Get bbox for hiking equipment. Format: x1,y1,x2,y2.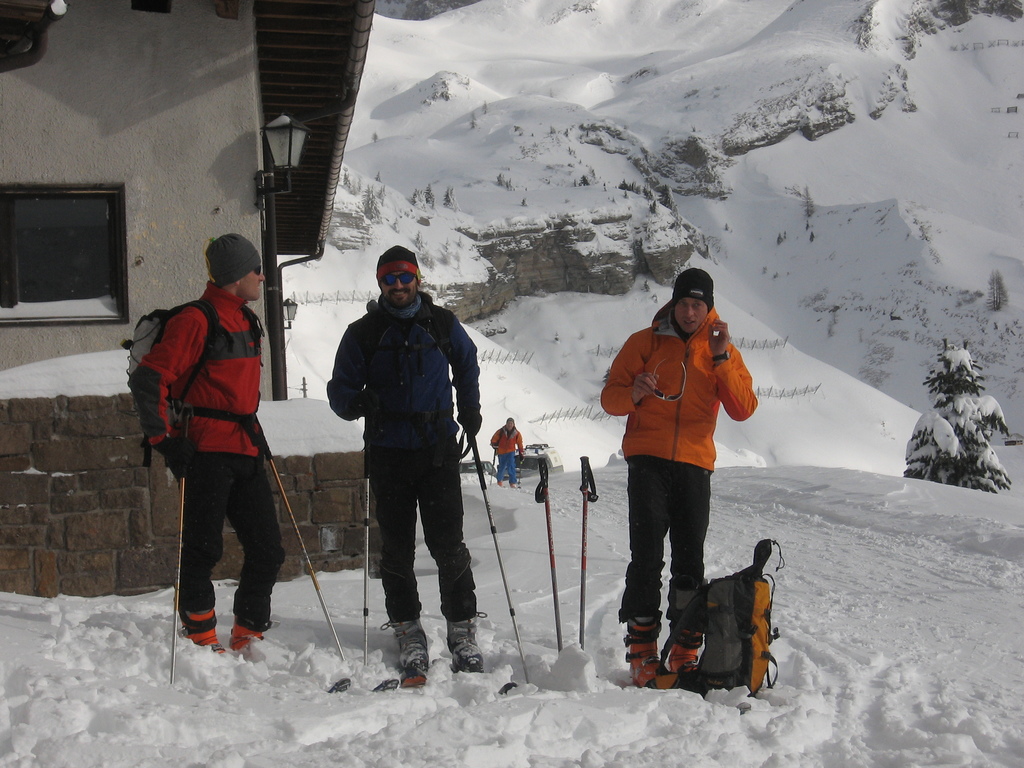
179,615,227,662.
